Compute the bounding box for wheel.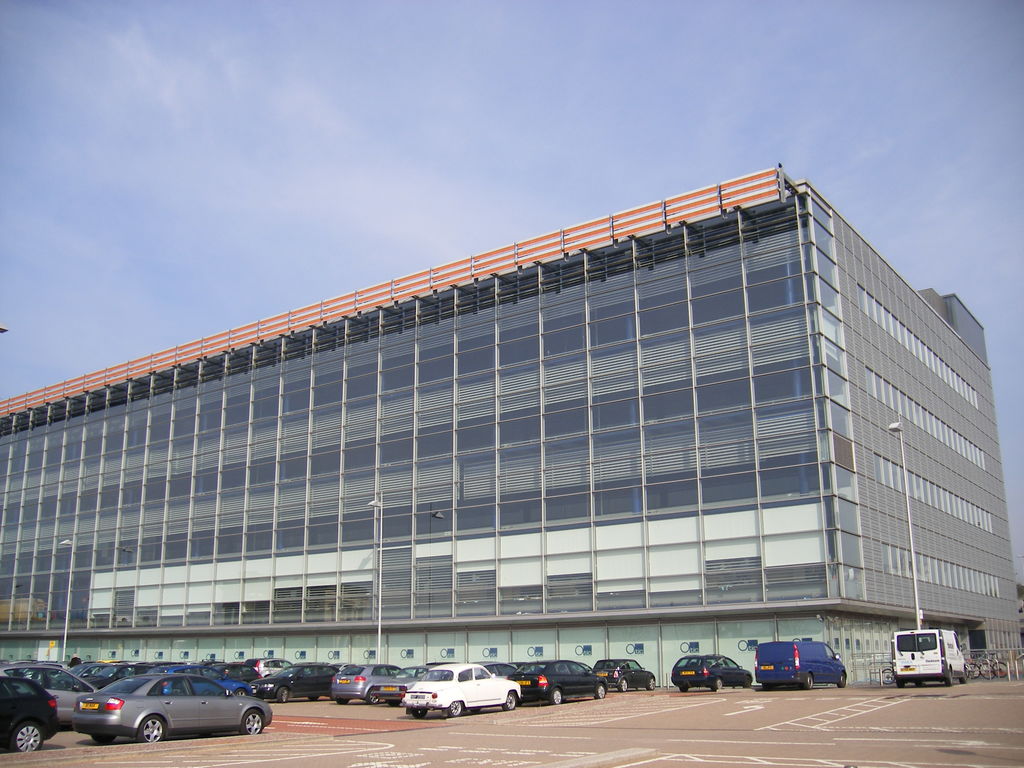
710/677/723/693.
